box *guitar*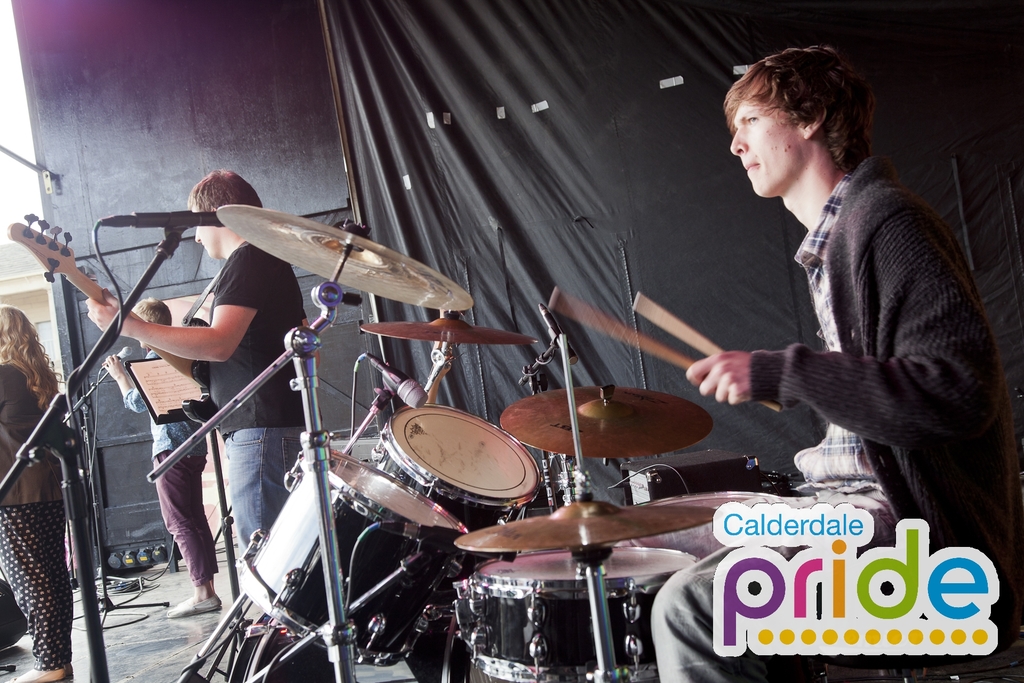
x1=0 y1=227 x2=211 y2=387
